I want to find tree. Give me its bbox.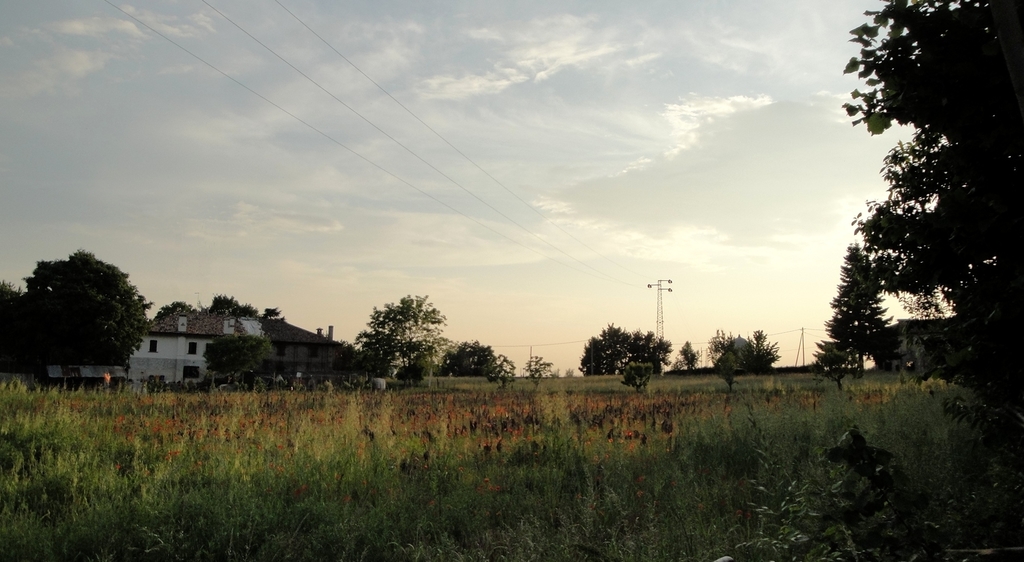
(207,334,276,380).
